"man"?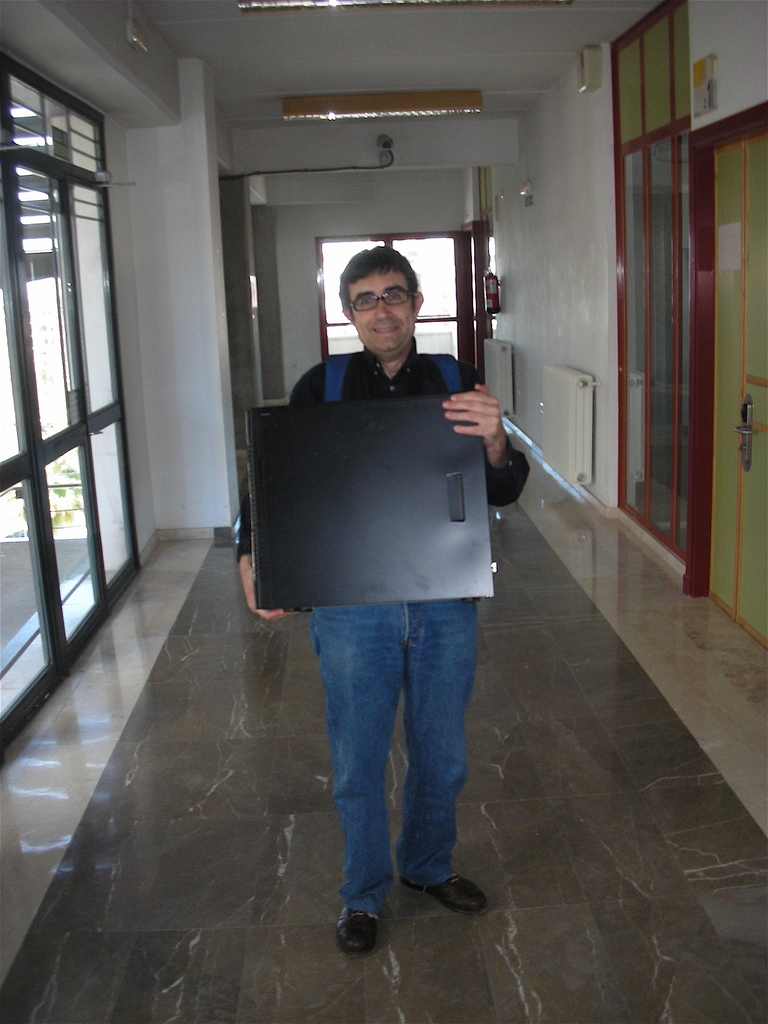
<region>250, 263, 524, 833</region>
